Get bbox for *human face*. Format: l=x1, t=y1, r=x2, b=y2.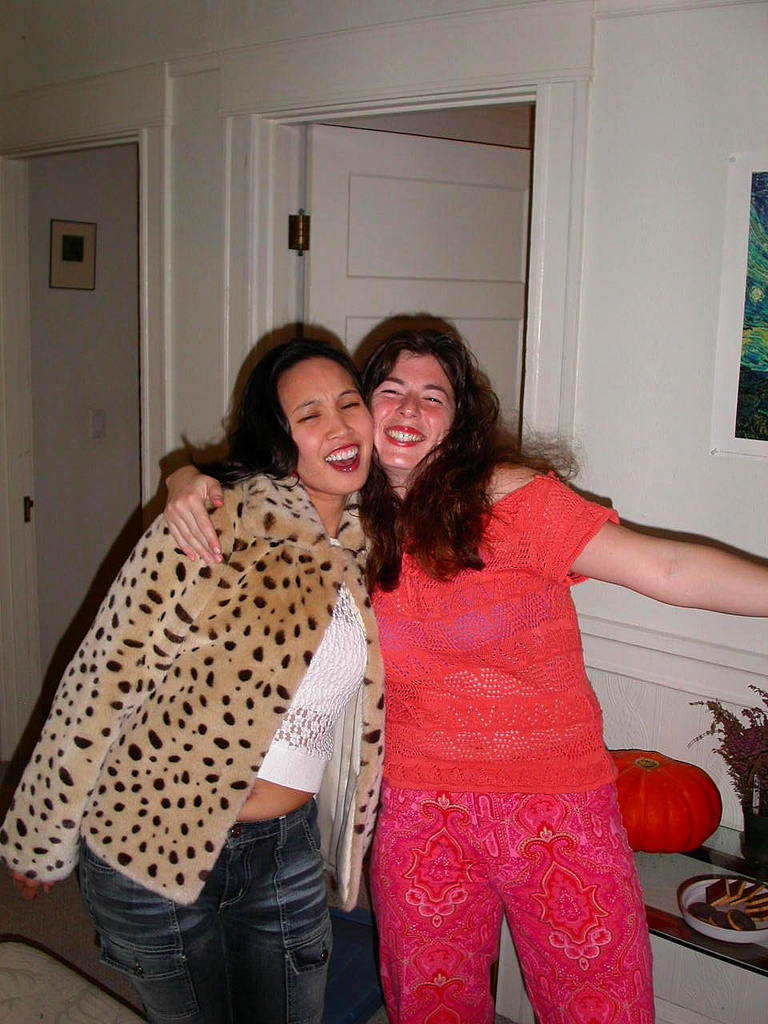
l=372, t=350, r=456, b=470.
